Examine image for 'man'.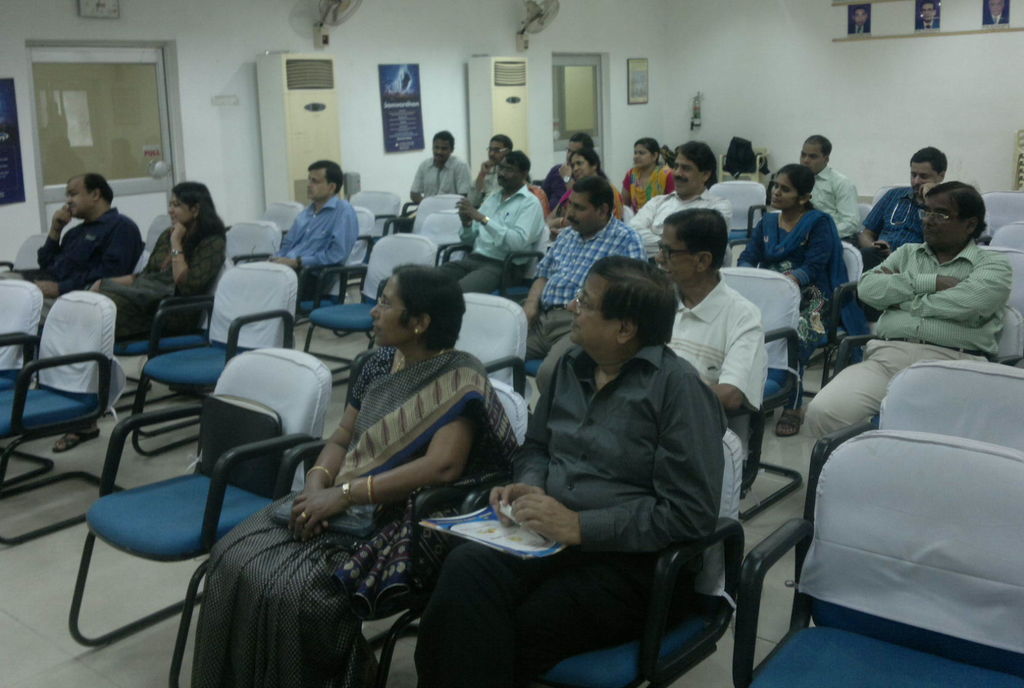
Examination result: rect(33, 165, 142, 300).
